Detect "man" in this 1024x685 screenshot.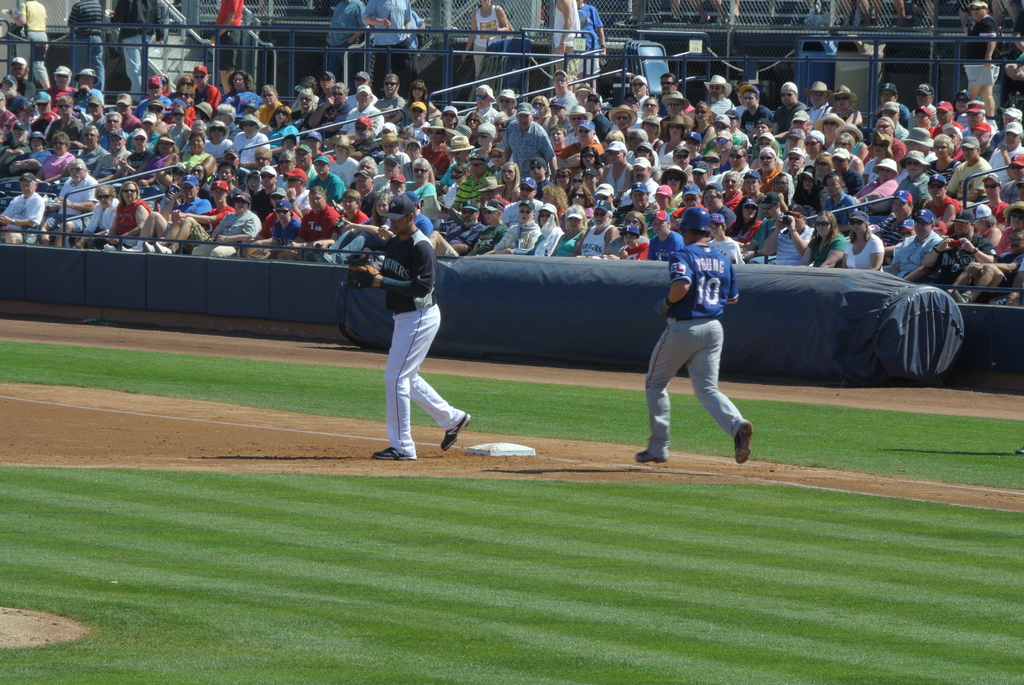
Detection: box(336, 86, 381, 137).
